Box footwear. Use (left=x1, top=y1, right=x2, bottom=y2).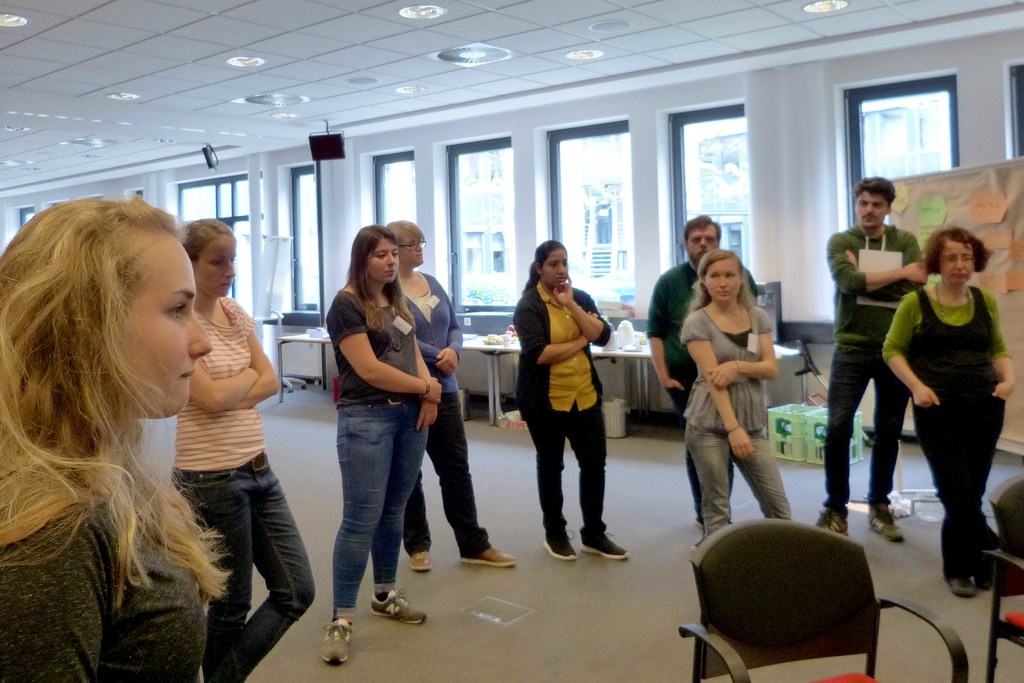
(left=462, top=545, right=520, bottom=563).
